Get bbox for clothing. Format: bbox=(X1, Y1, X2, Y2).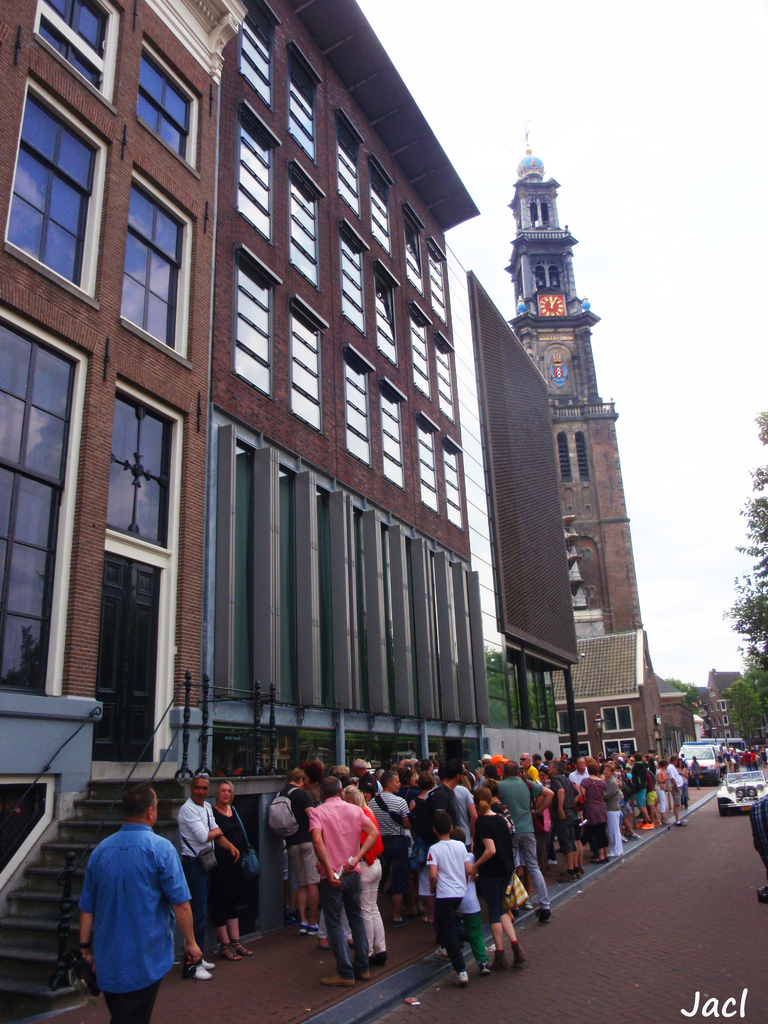
bbox=(540, 798, 554, 854).
